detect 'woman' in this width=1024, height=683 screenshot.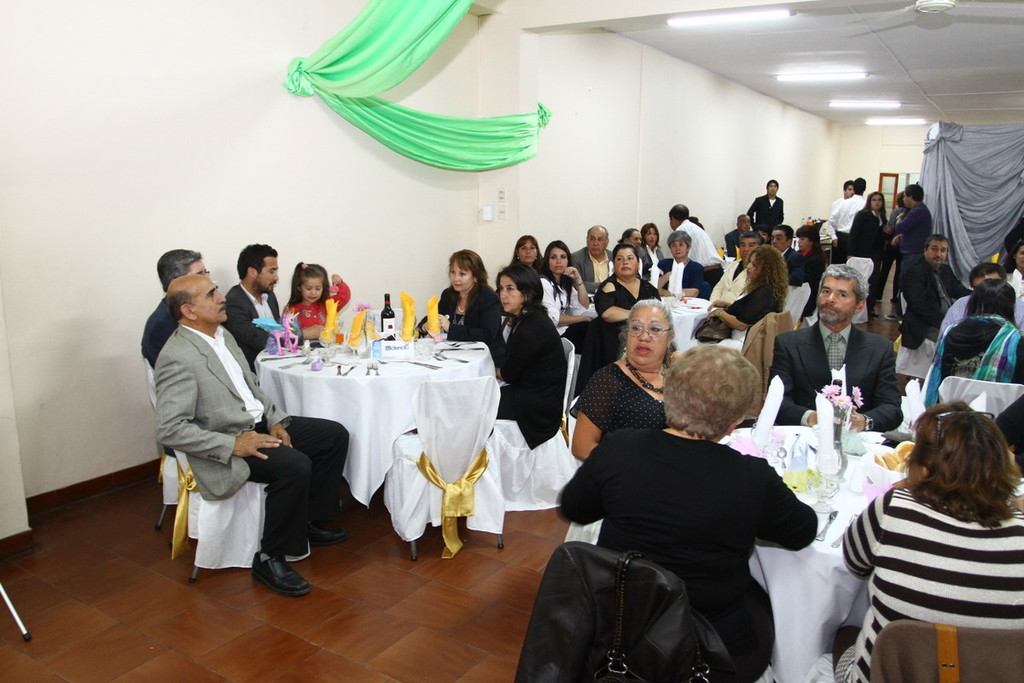
Detection: detection(560, 296, 707, 466).
